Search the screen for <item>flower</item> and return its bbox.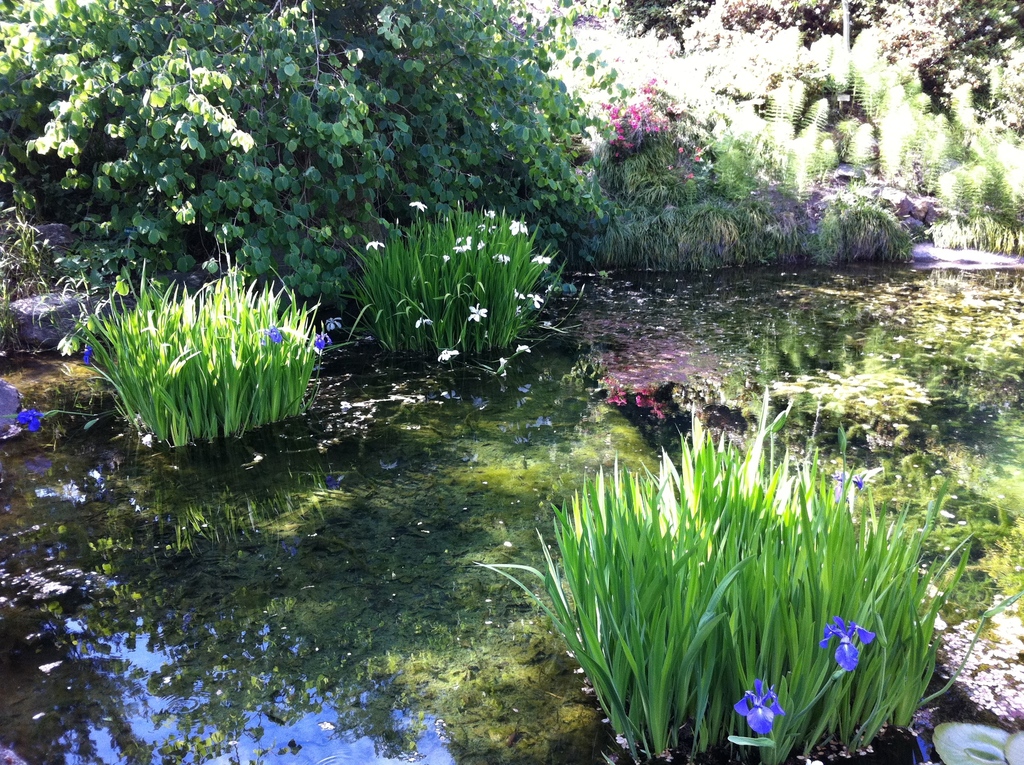
Found: select_region(512, 287, 522, 303).
